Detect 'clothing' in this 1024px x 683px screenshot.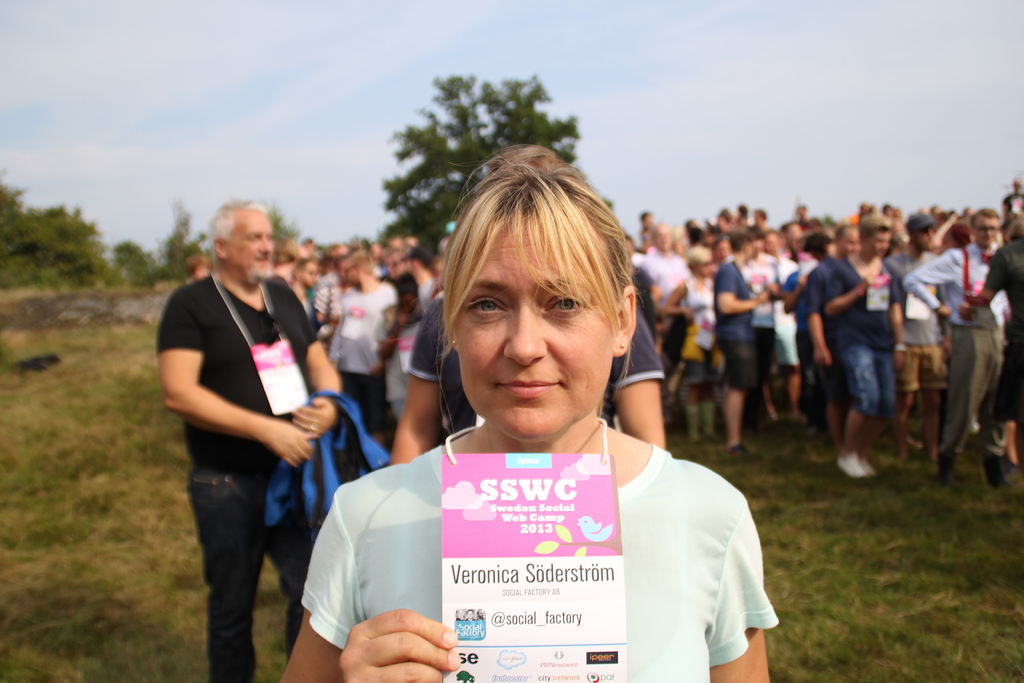
Detection: <bbox>712, 259, 763, 393</bbox>.
